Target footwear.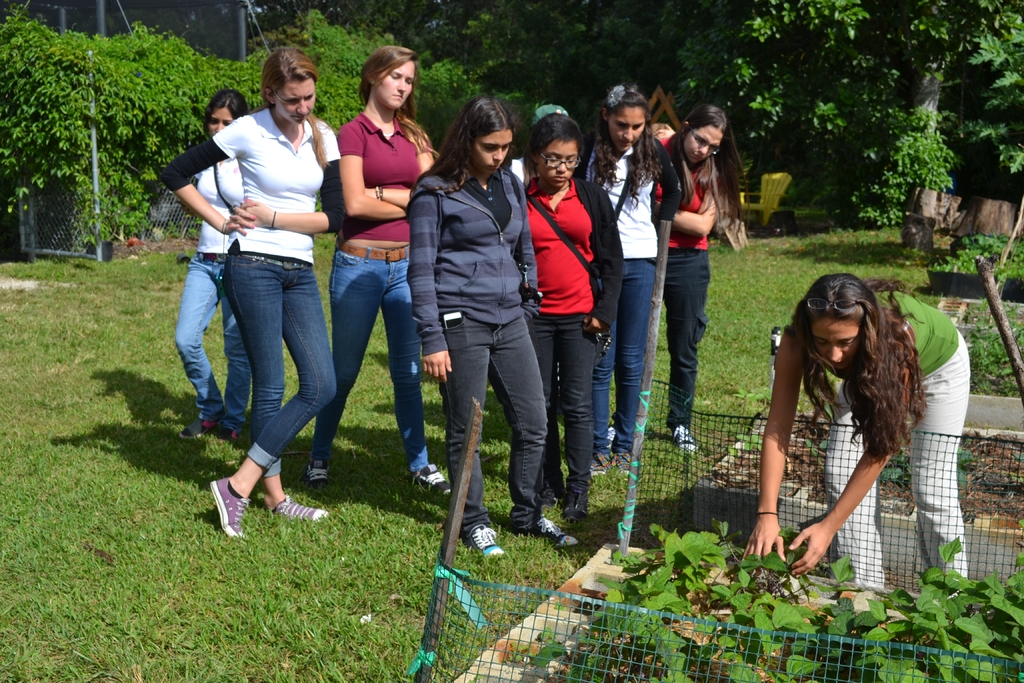
Target region: pyautogui.locateOnScreen(531, 516, 579, 549).
